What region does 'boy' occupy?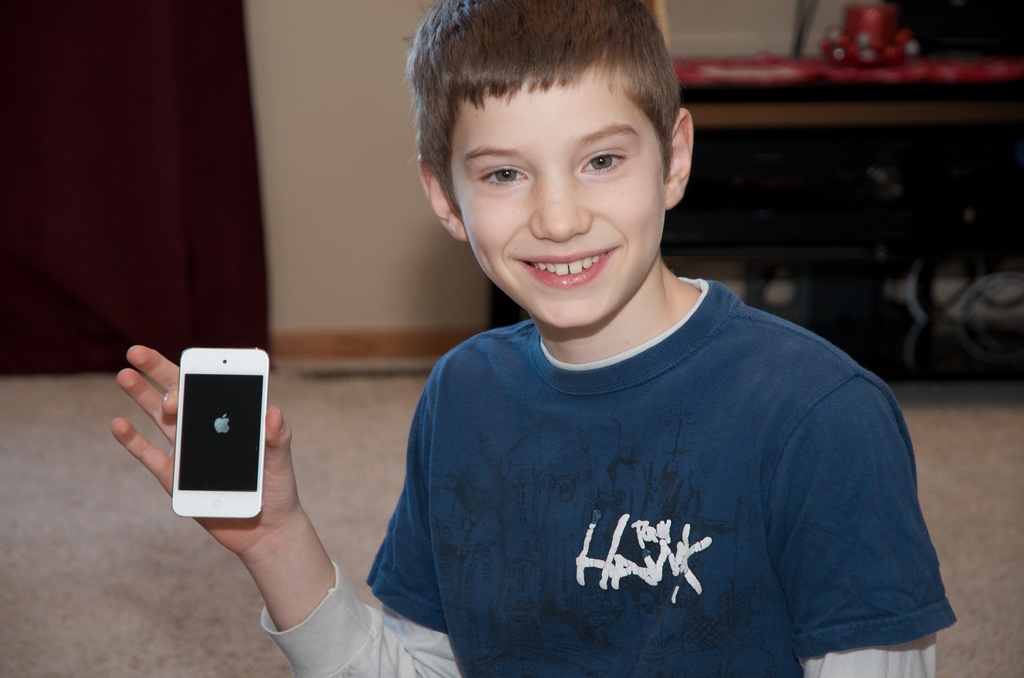
bbox=(114, 0, 954, 677).
